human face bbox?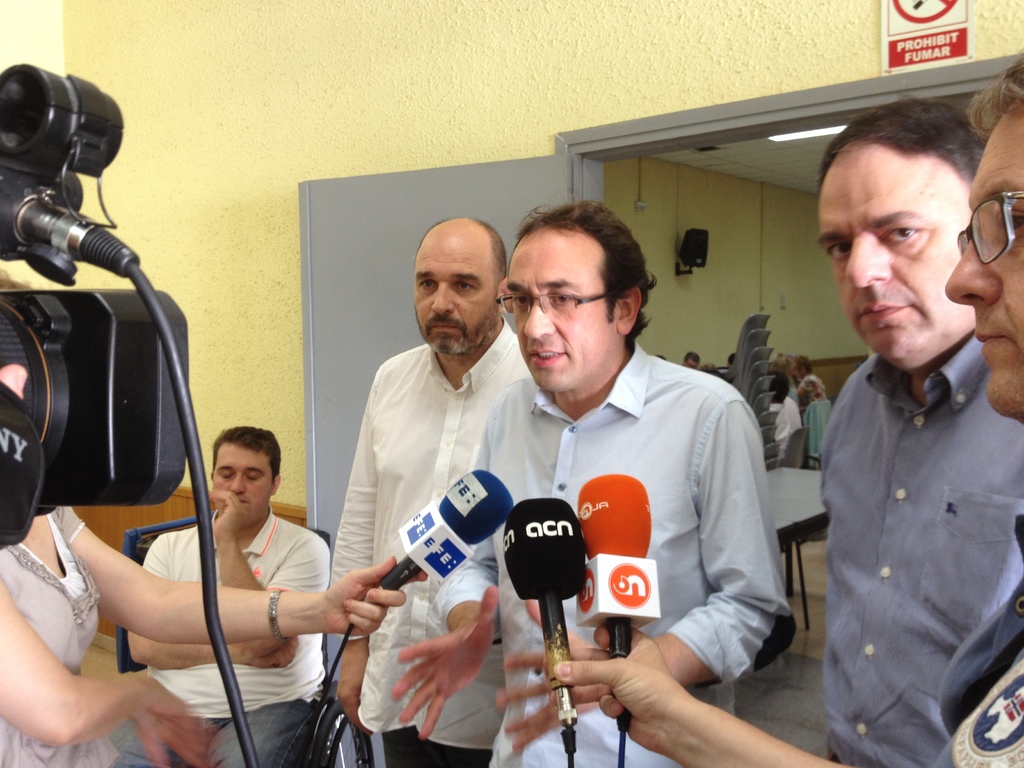
(left=415, top=239, right=496, bottom=358)
